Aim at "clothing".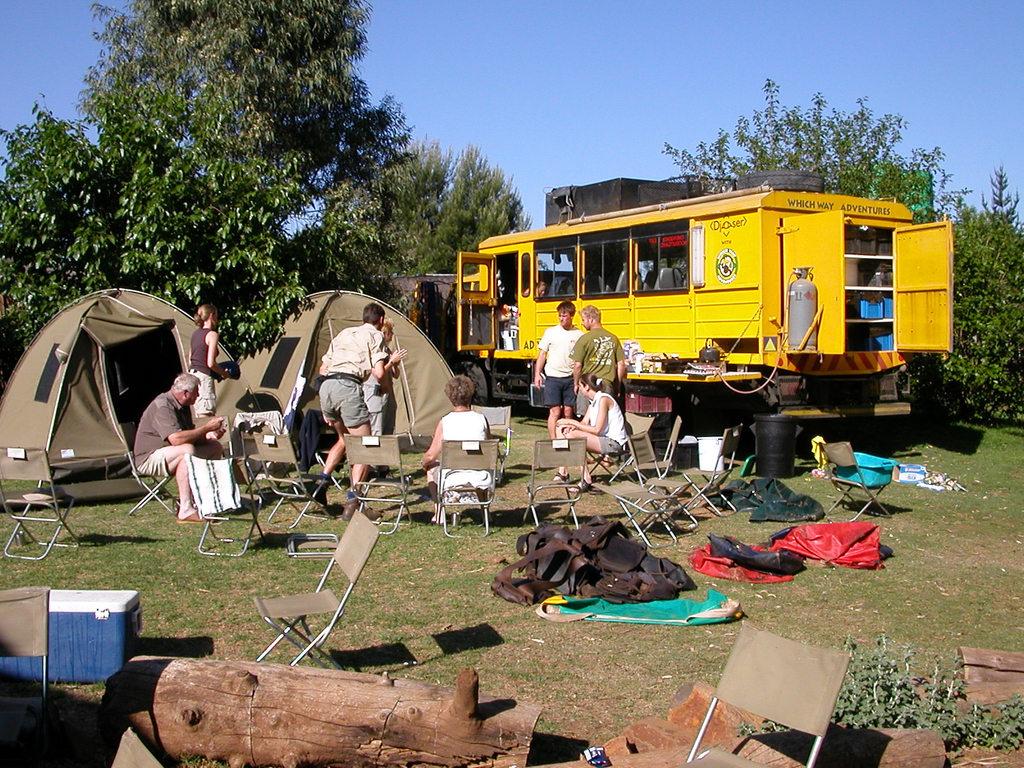
Aimed at rect(318, 326, 390, 424).
